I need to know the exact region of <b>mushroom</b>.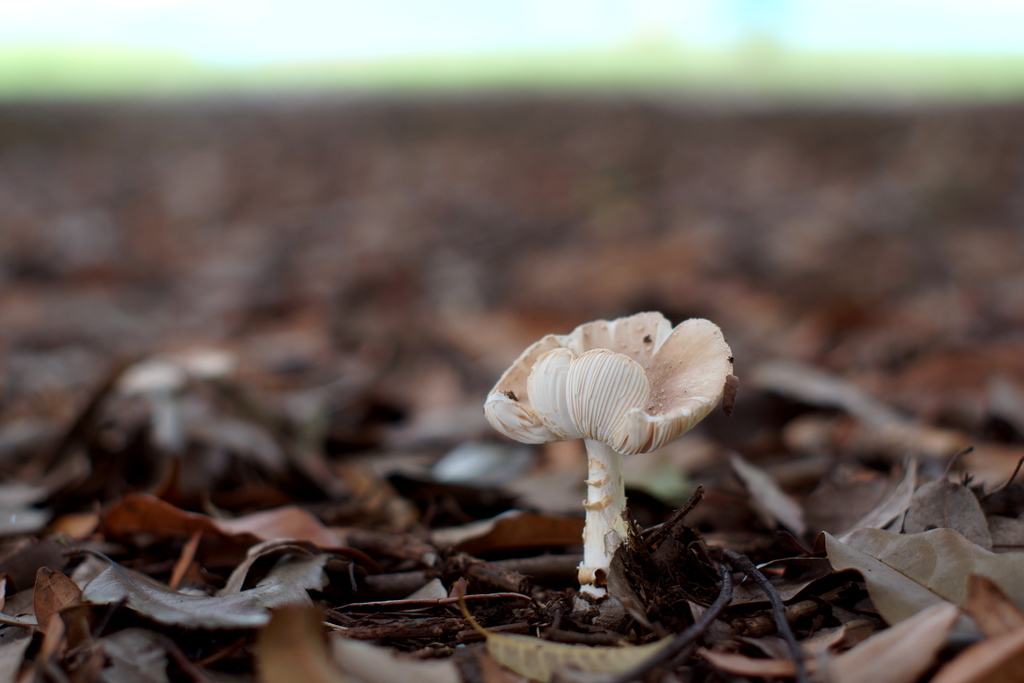
Region: x1=484, y1=312, x2=735, y2=611.
